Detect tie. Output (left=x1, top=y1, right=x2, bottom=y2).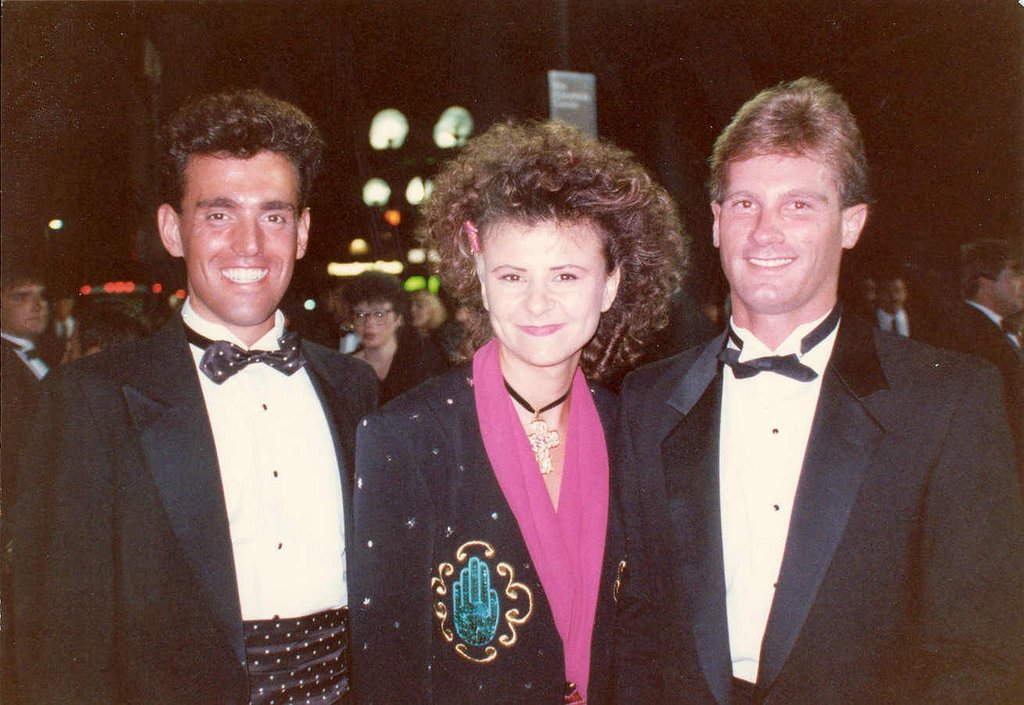
(left=994, top=317, right=1014, bottom=334).
